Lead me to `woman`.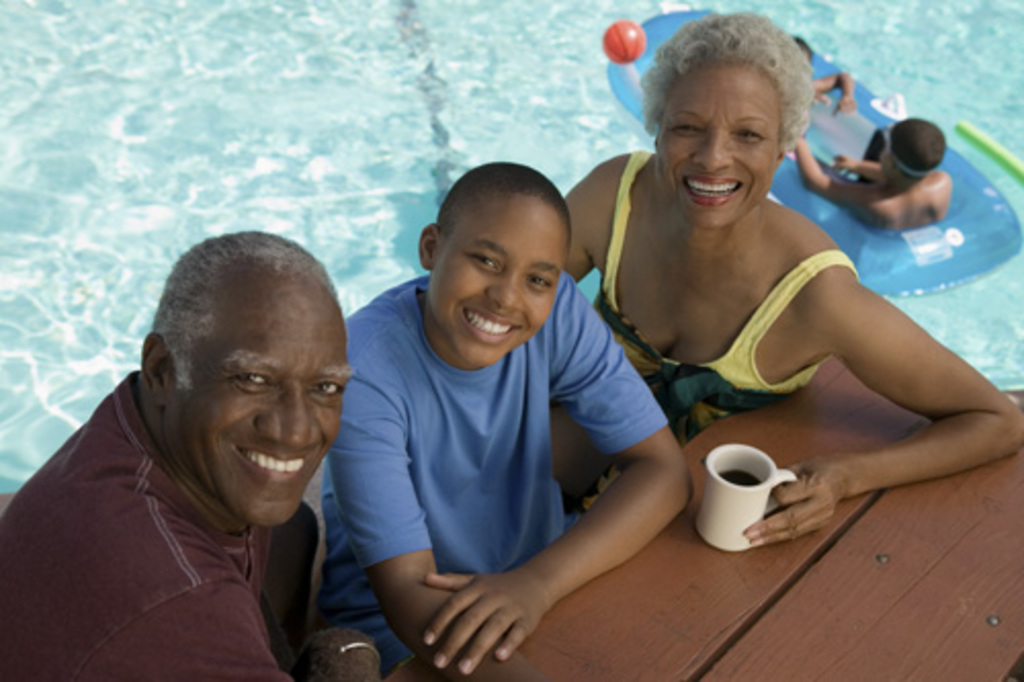
Lead to (508, 0, 948, 655).
